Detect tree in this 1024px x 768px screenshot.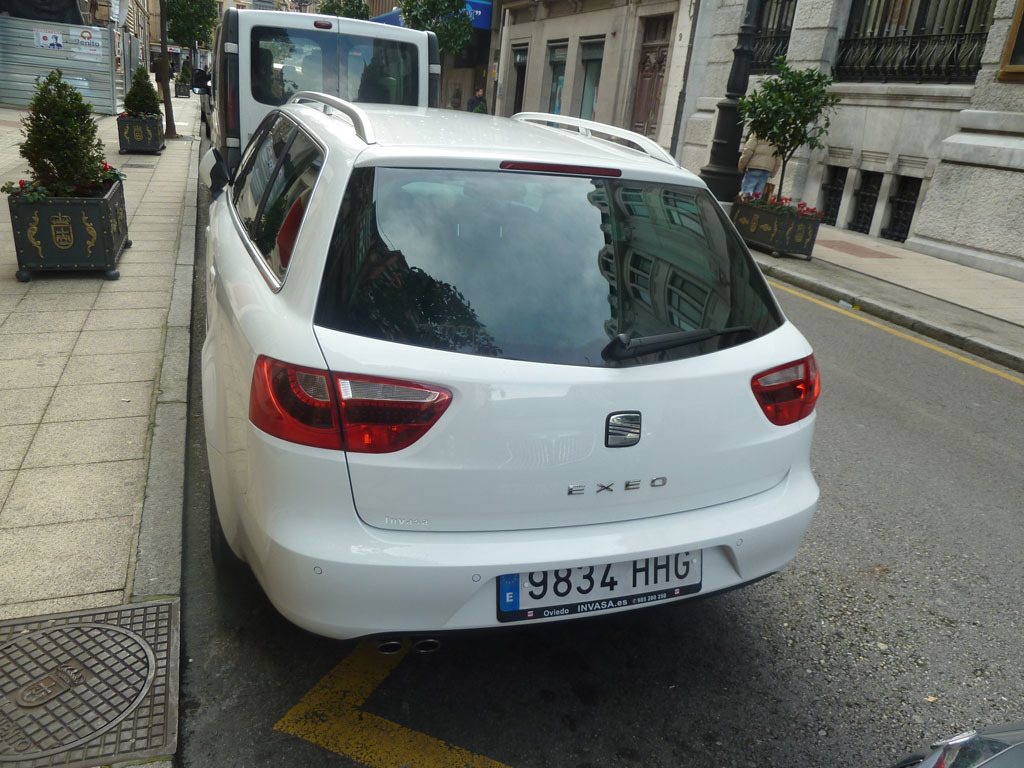
Detection: (x1=142, y1=0, x2=188, y2=144).
